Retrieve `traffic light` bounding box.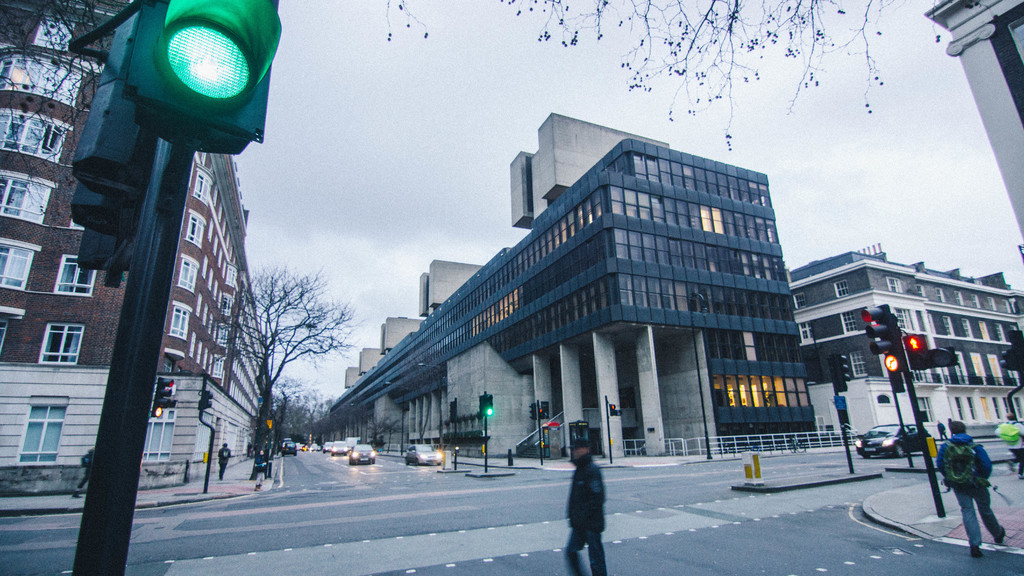
Bounding box: Rect(863, 306, 891, 355).
